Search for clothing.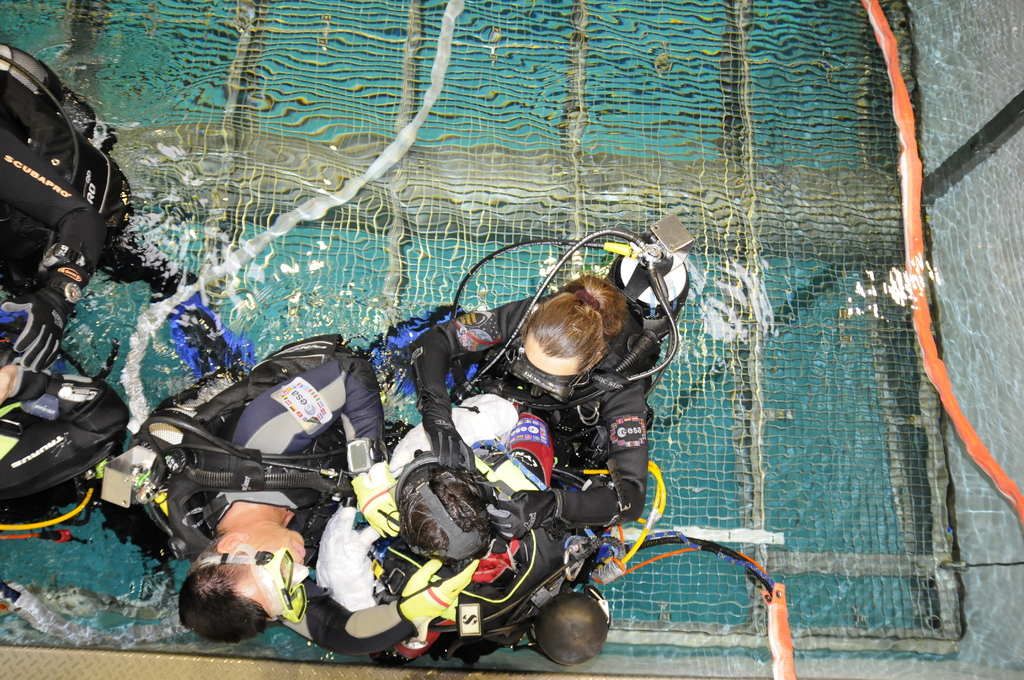
Found at left=150, top=332, right=413, bottom=544.
